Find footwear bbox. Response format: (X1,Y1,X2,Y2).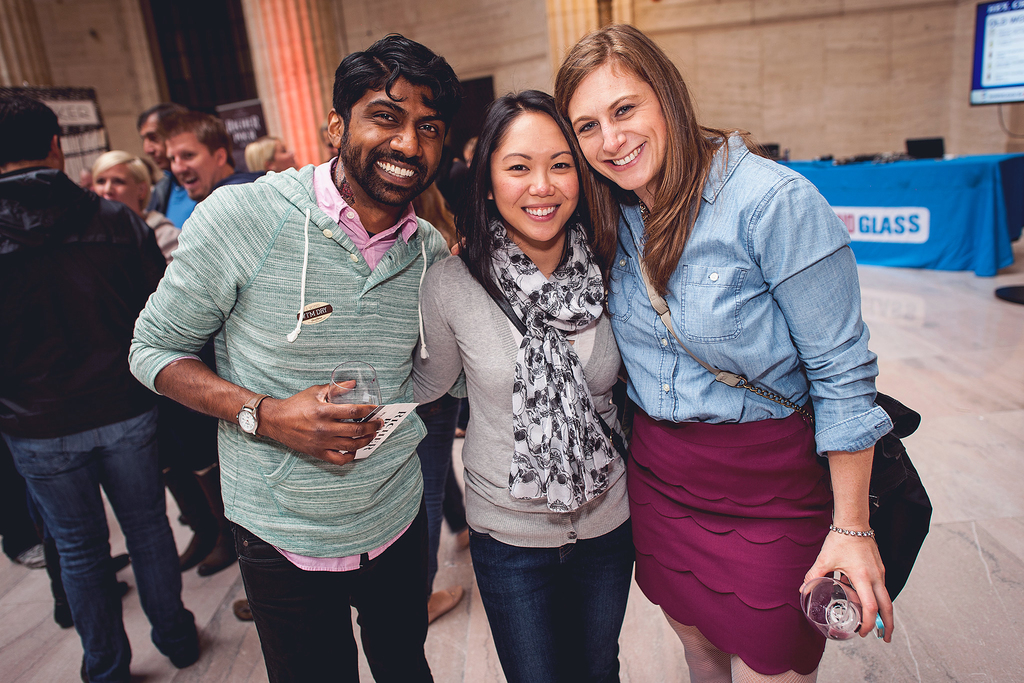
(61,578,123,630).
